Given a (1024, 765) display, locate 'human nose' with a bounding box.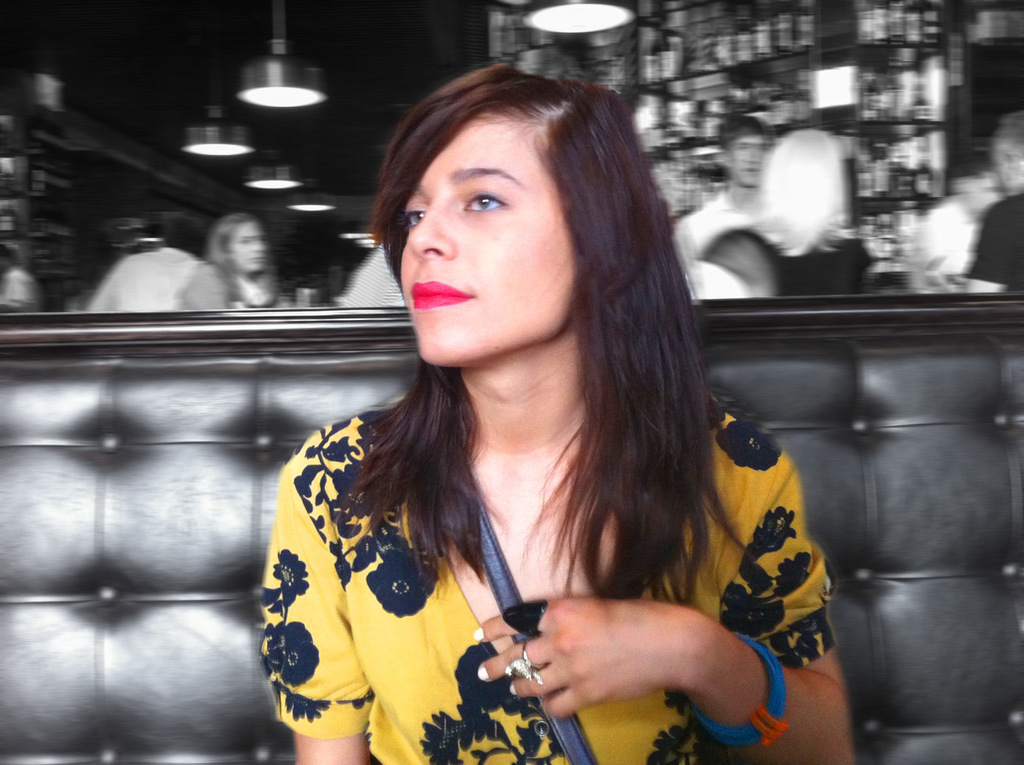
Located: pyautogui.locateOnScreen(247, 239, 268, 253).
